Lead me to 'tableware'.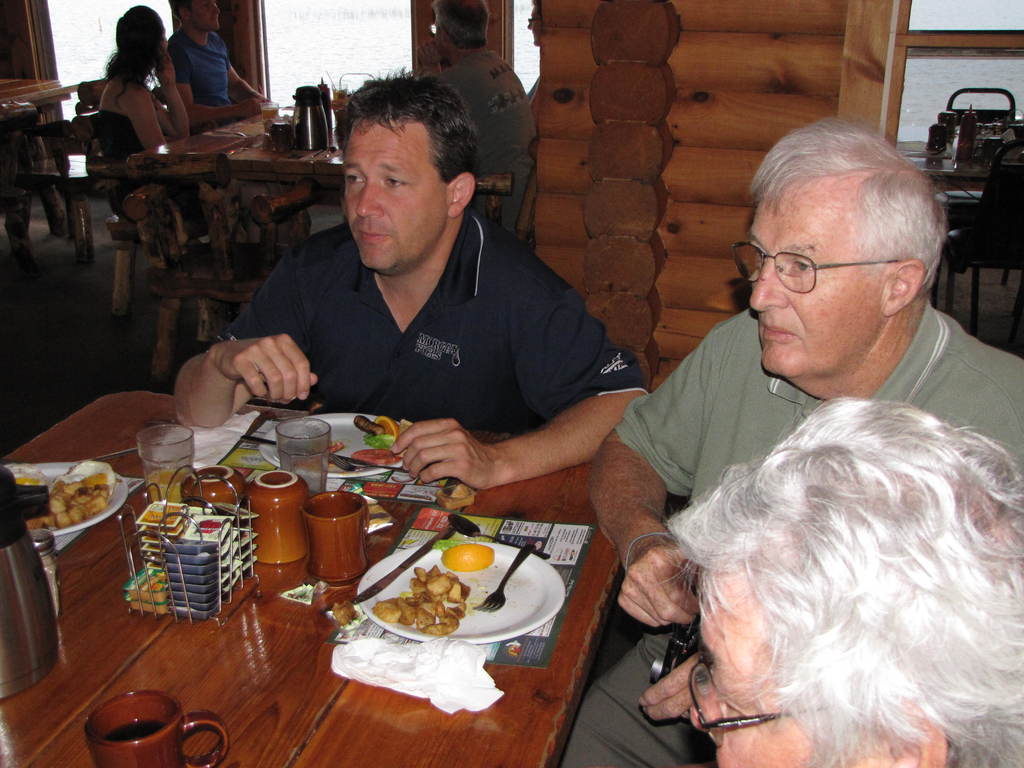
Lead to 350, 525, 456, 605.
